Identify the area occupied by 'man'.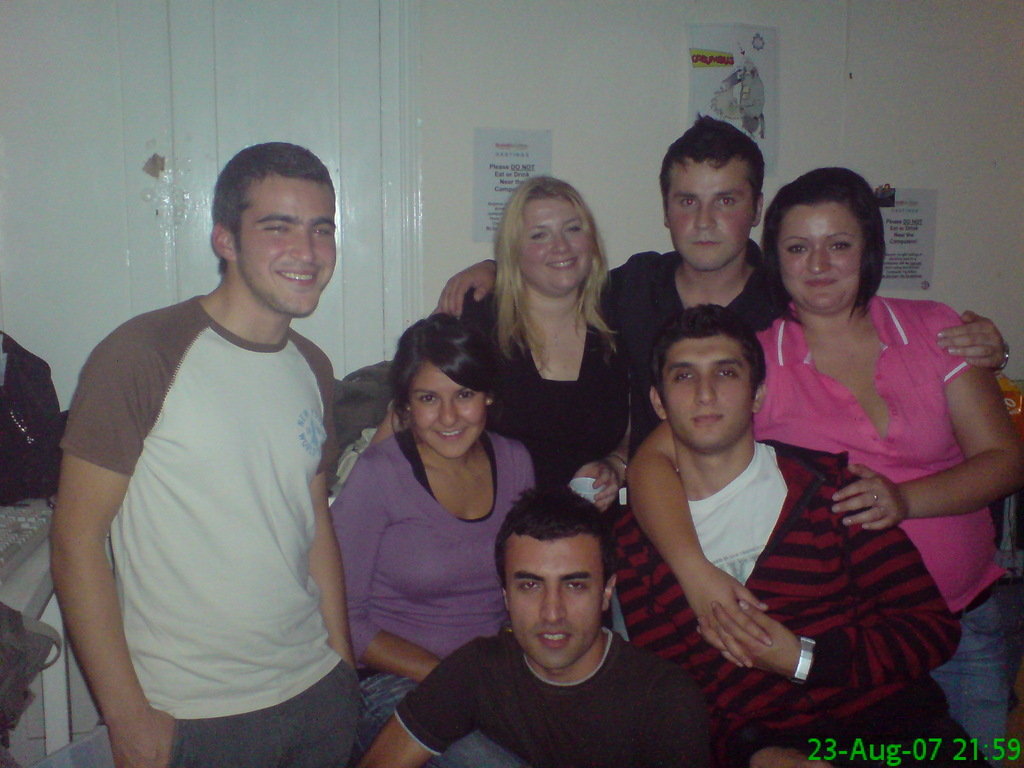
Area: [left=45, top=115, right=381, bottom=767].
